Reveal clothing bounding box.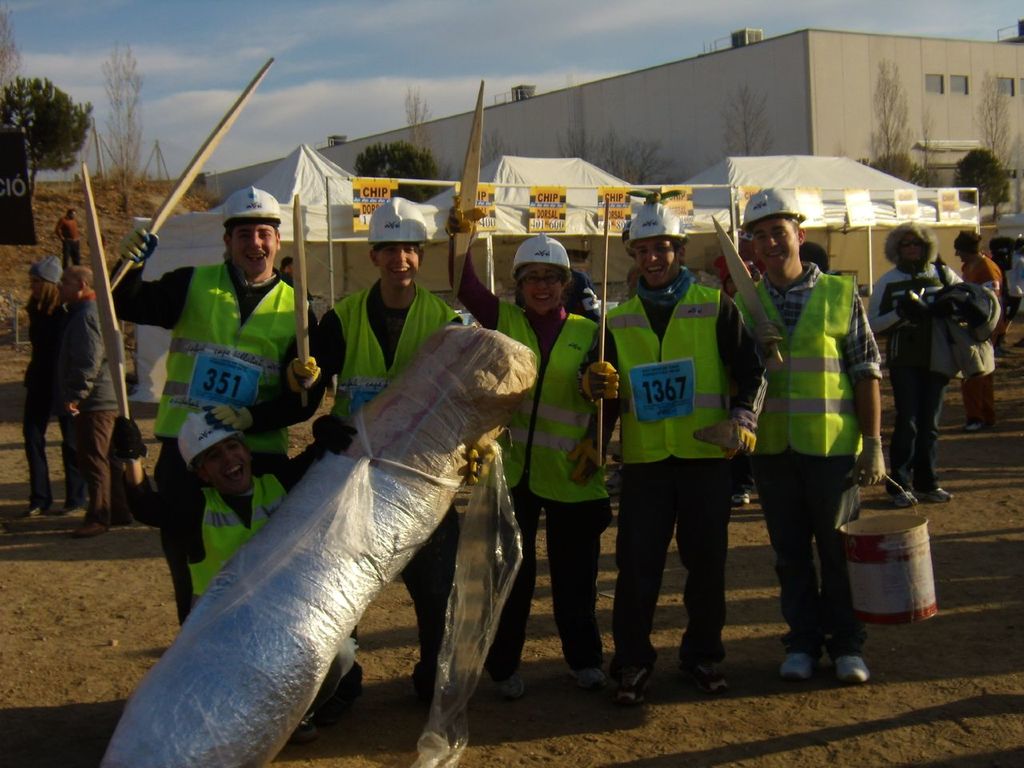
Revealed: Rect(614, 236, 748, 633).
